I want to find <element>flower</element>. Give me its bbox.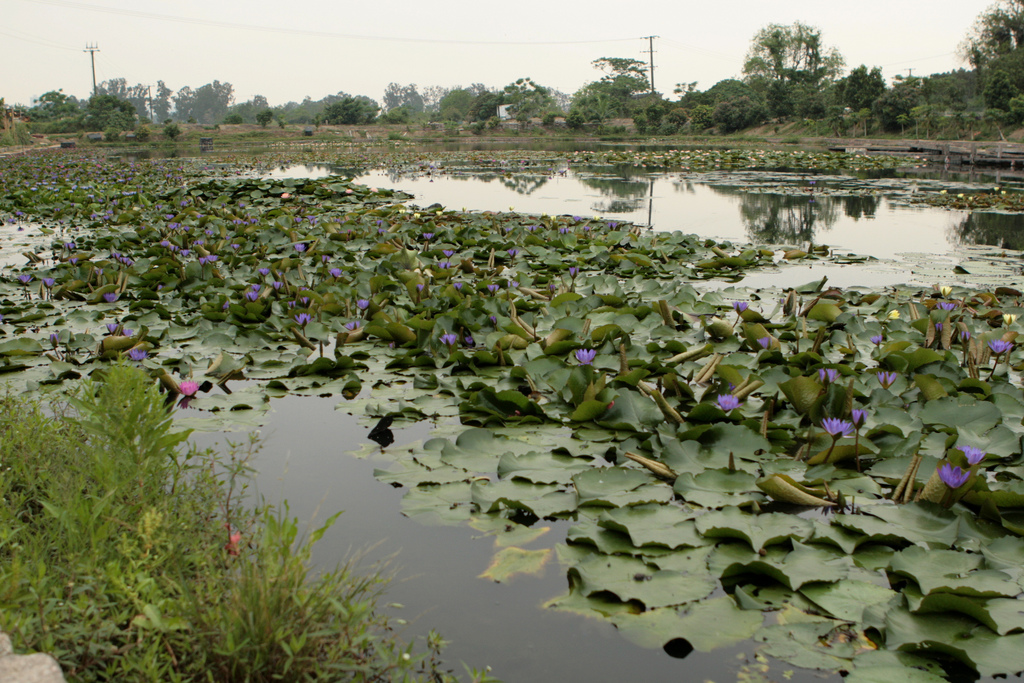
BBox(560, 229, 569, 235).
